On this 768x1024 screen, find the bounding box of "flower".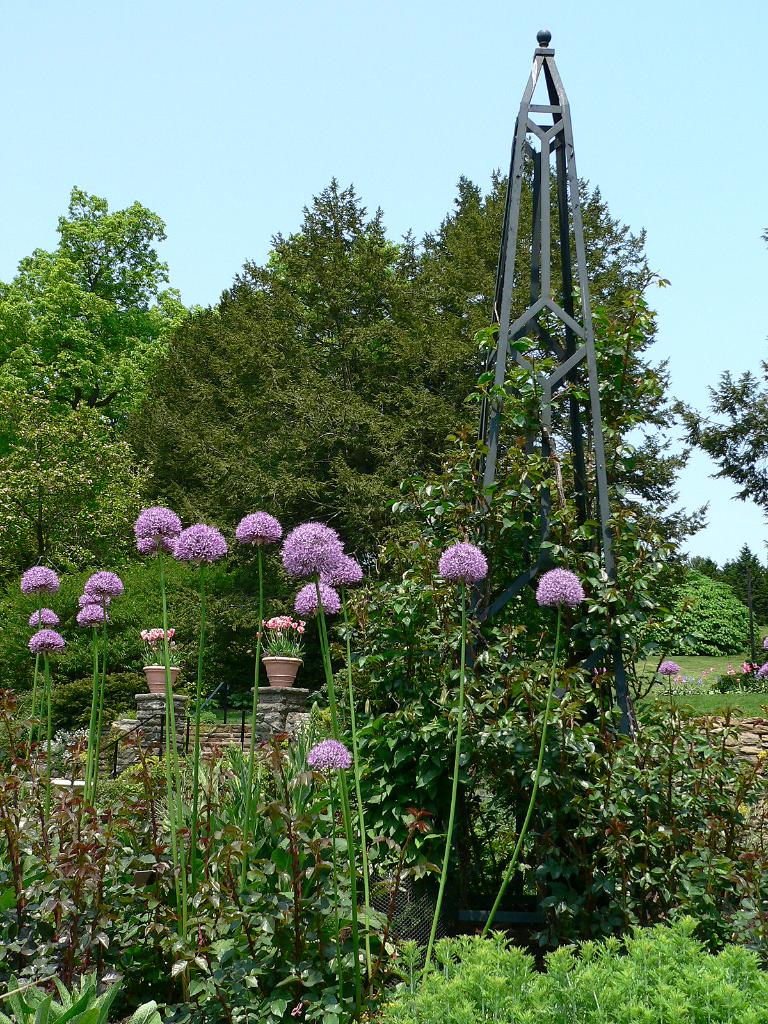
Bounding box: {"x1": 29, "y1": 609, "x2": 59, "y2": 627}.
